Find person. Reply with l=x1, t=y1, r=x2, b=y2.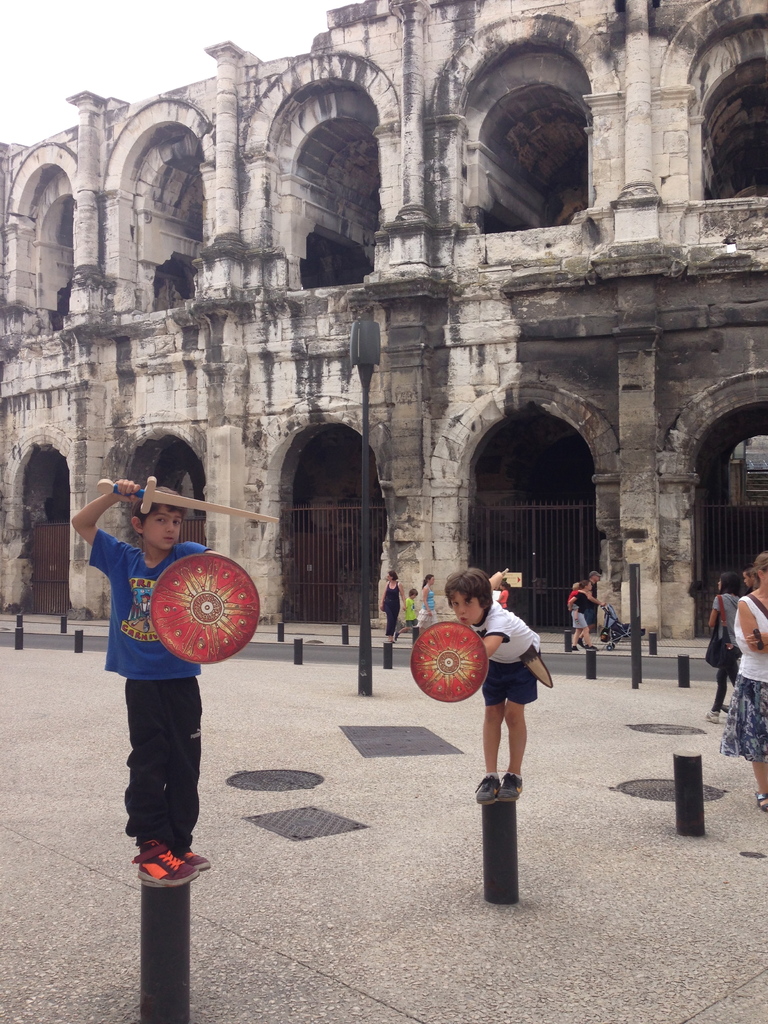
l=494, t=582, r=515, b=607.
